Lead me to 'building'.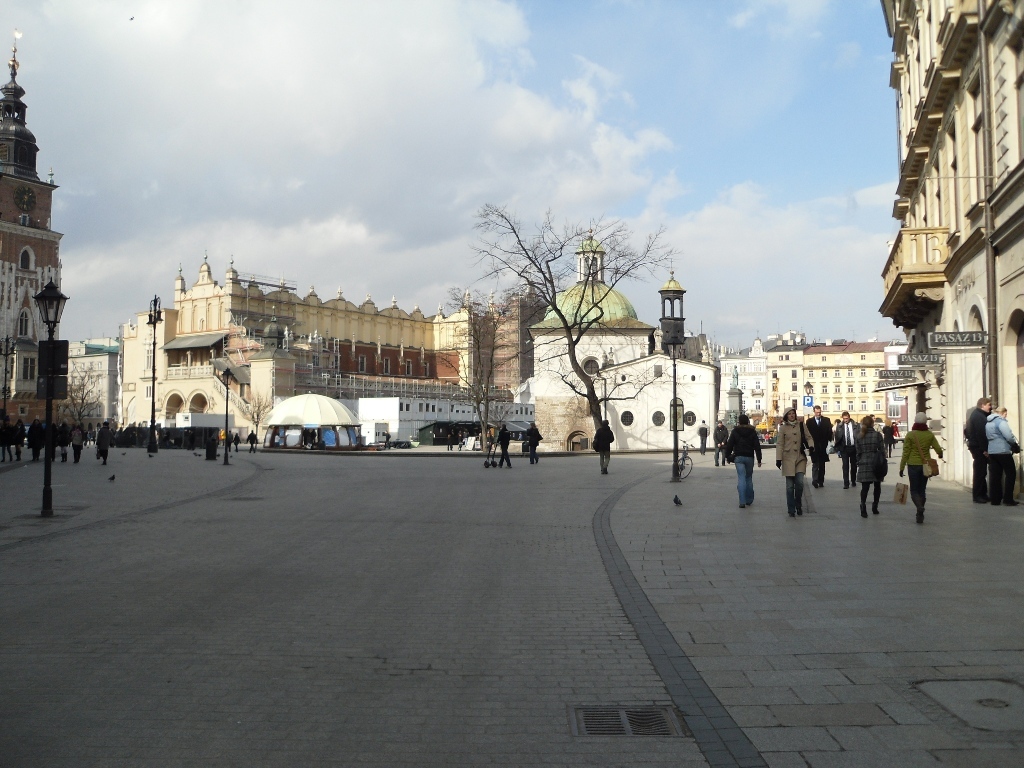
Lead to [x1=712, y1=351, x2=766, y2=418].
